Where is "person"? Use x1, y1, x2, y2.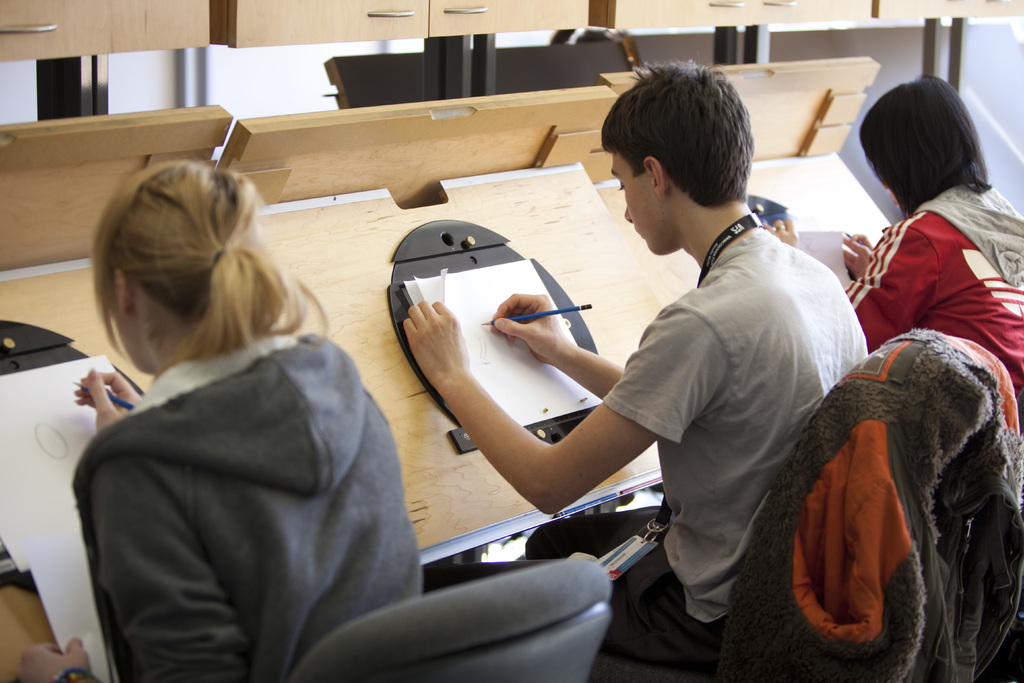
4, 158, 430, 682.
